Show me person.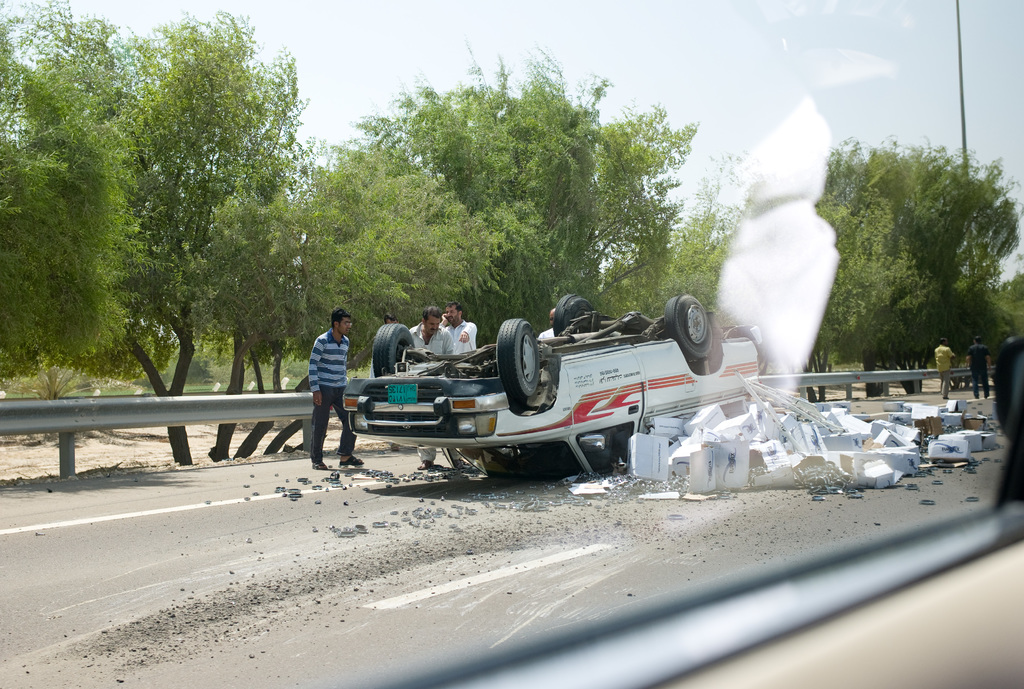
person is here: 412:313:459:367.
